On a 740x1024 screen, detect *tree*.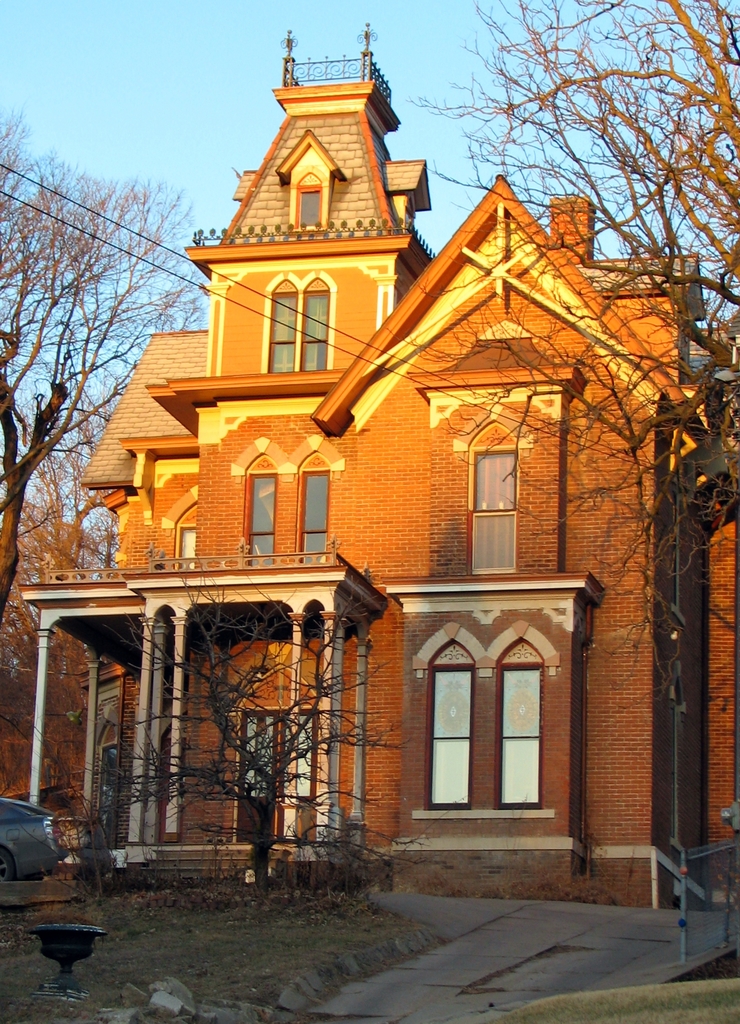
crop(0, 104, 211, 613).
